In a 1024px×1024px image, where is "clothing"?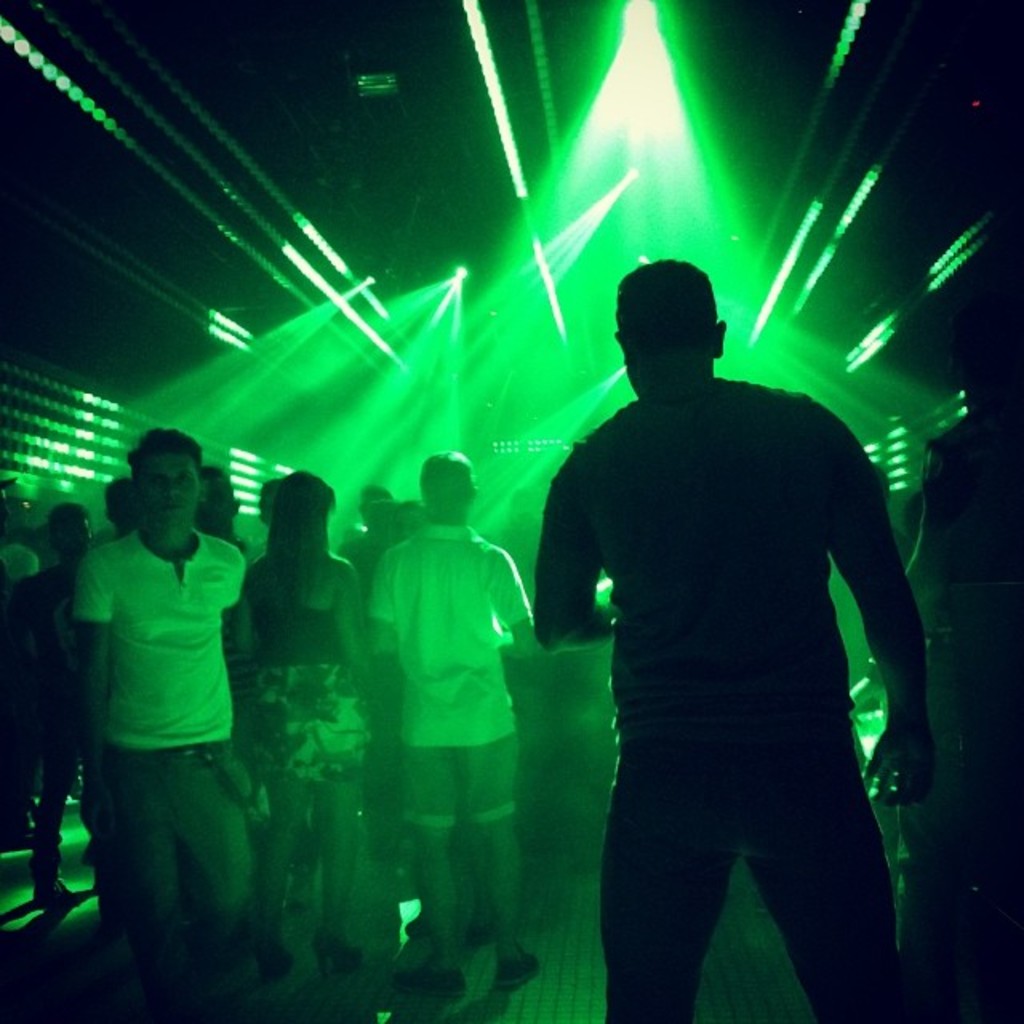
368 531 531 744.
